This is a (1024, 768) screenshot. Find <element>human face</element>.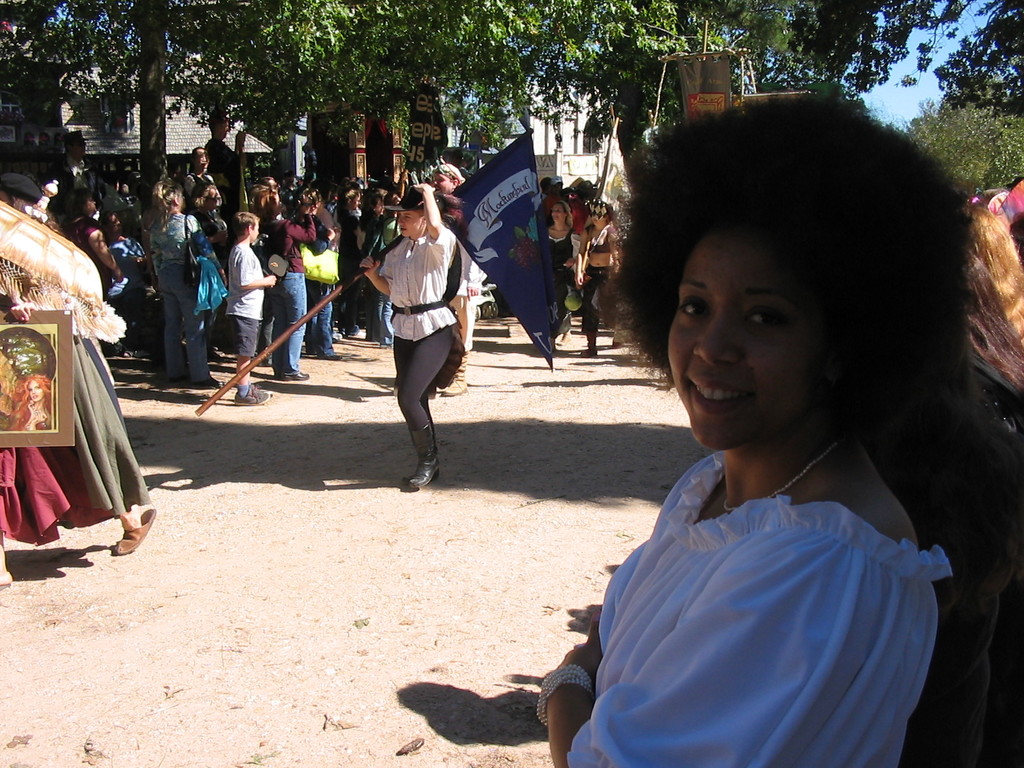
Bounding box: (left=400, top=211, right=425, bottom=237).
